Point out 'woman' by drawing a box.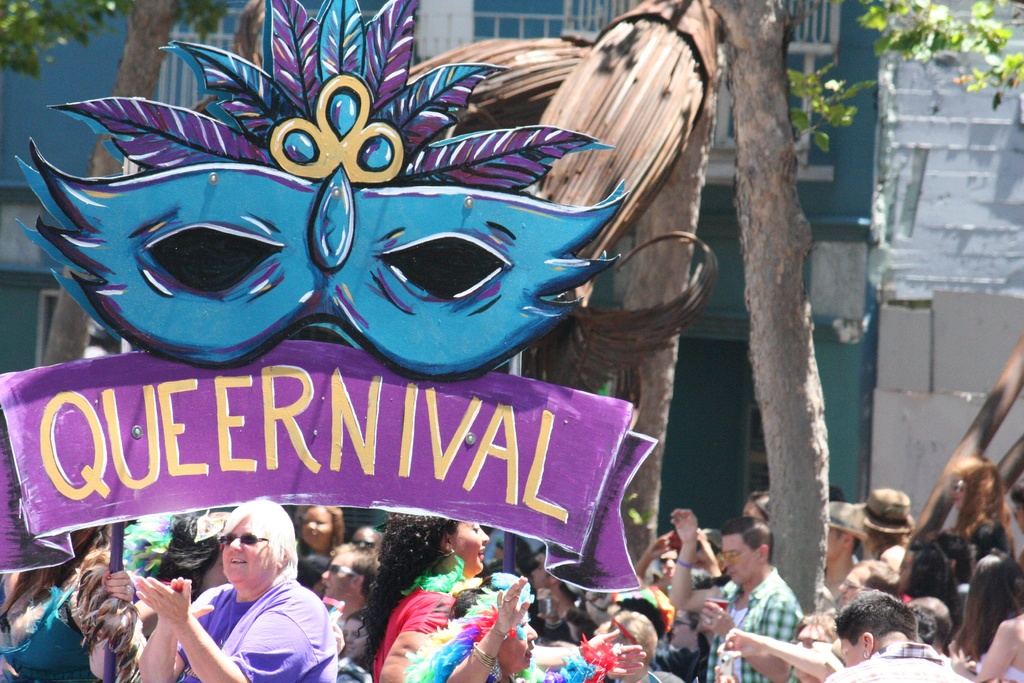
[945, 461, 1007, 556].
